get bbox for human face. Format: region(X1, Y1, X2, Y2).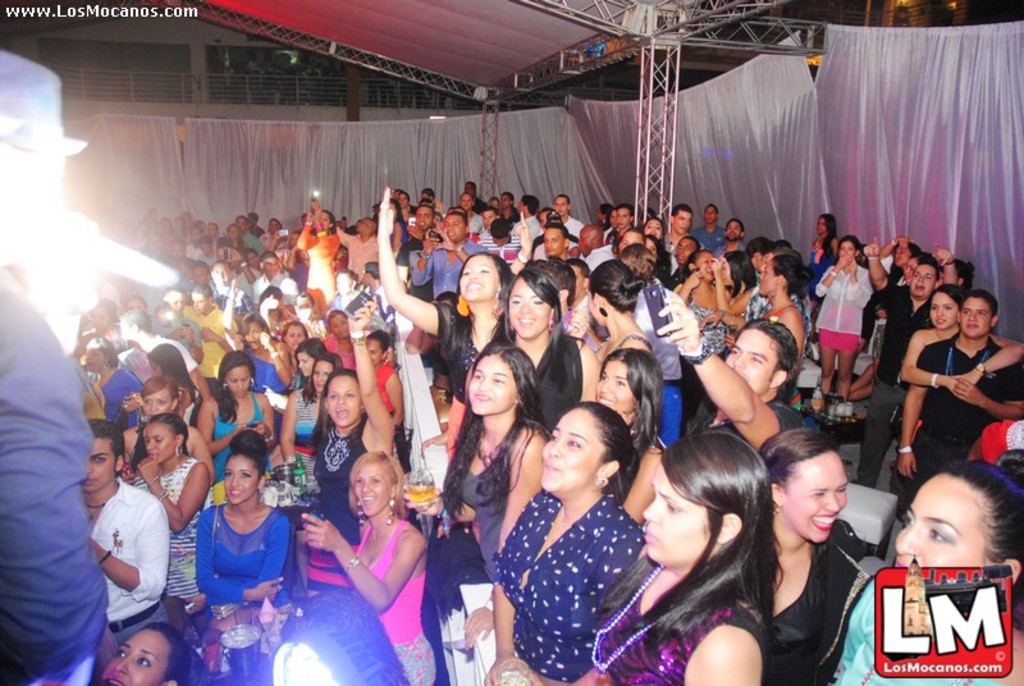
region(553, 196, 571, 215).
